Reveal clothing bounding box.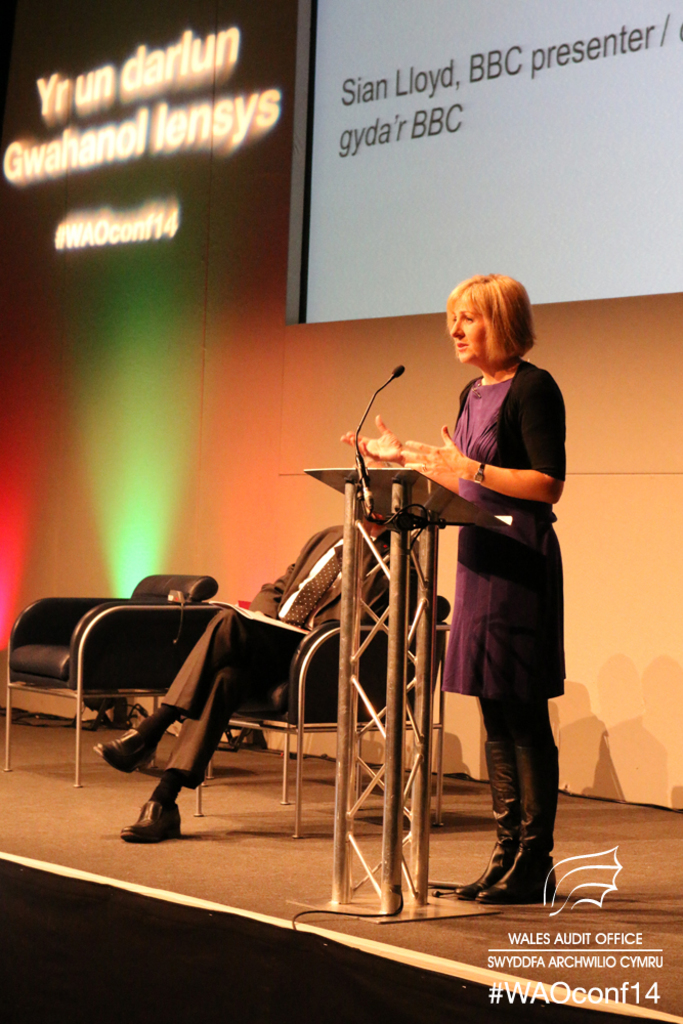
Revealed: 432 365 572 860.
